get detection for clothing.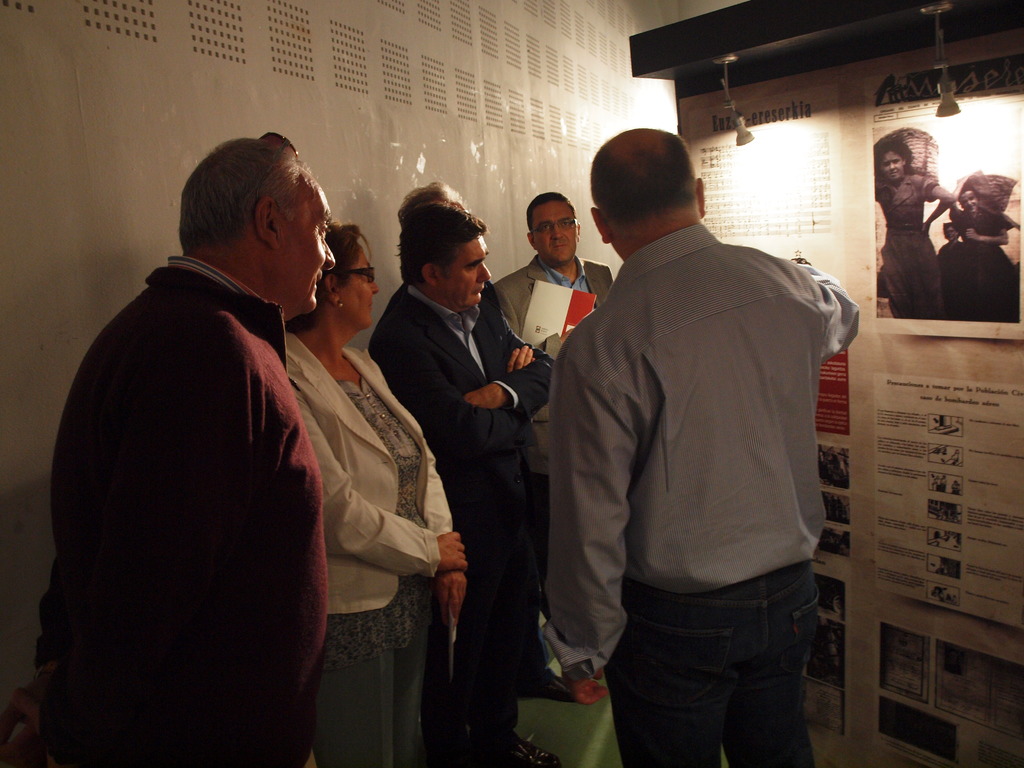
Detection: 27:253:336:767.
